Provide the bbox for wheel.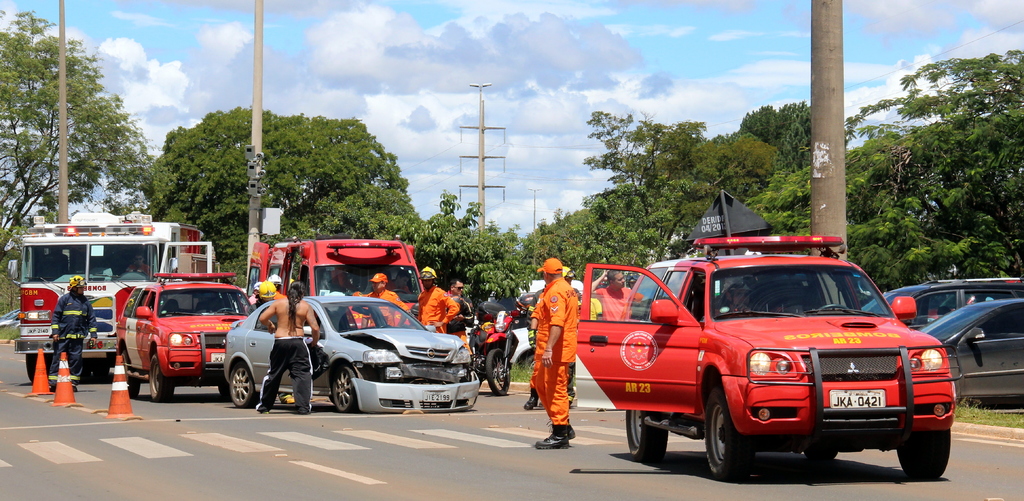
525 356 538 372.
